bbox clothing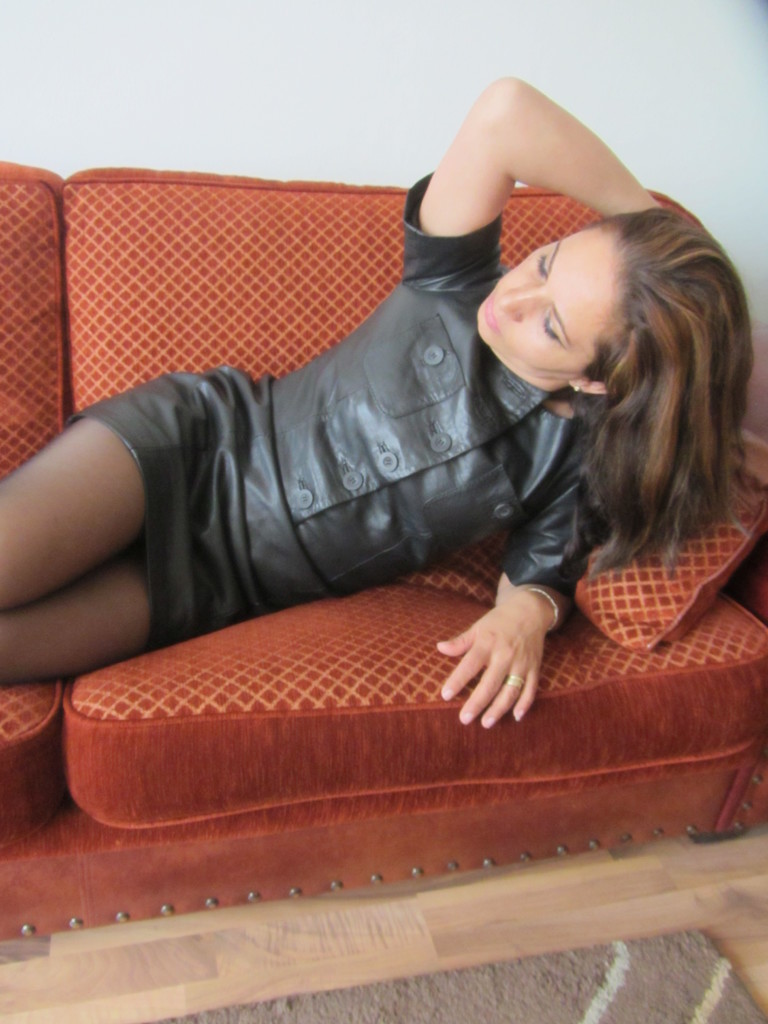
{"x1": 46, "y1": 154, "x2": 650, "y2": 664}
